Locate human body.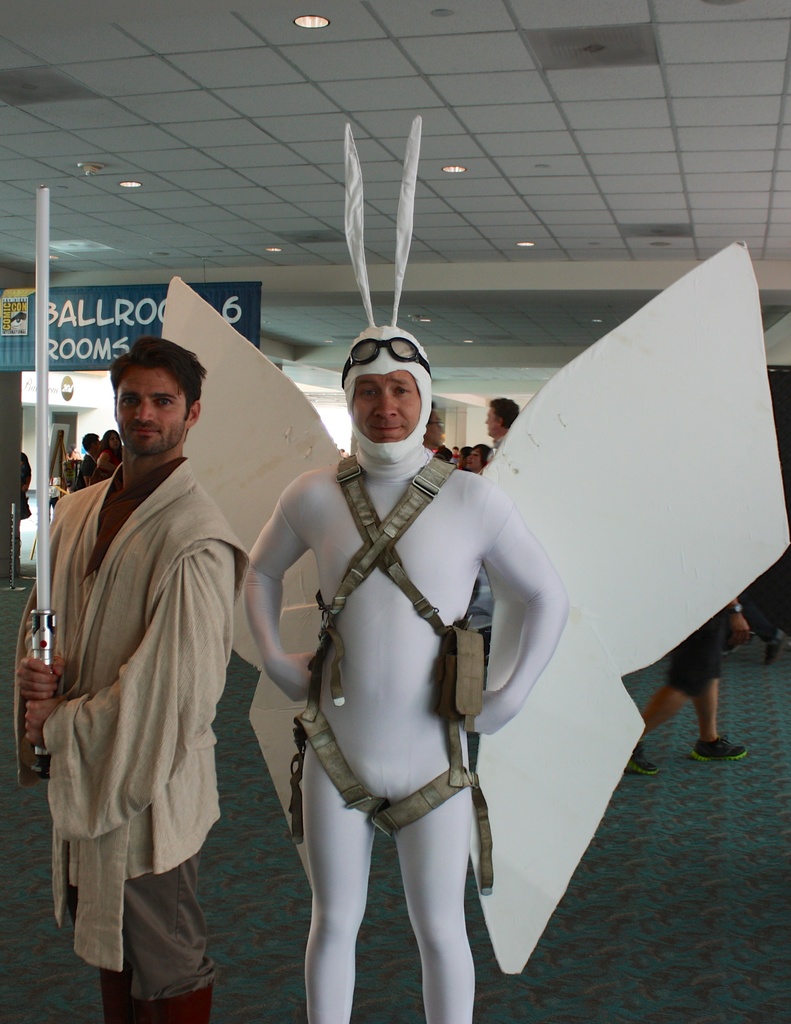
Bounding box: 256 350 556 1014.
